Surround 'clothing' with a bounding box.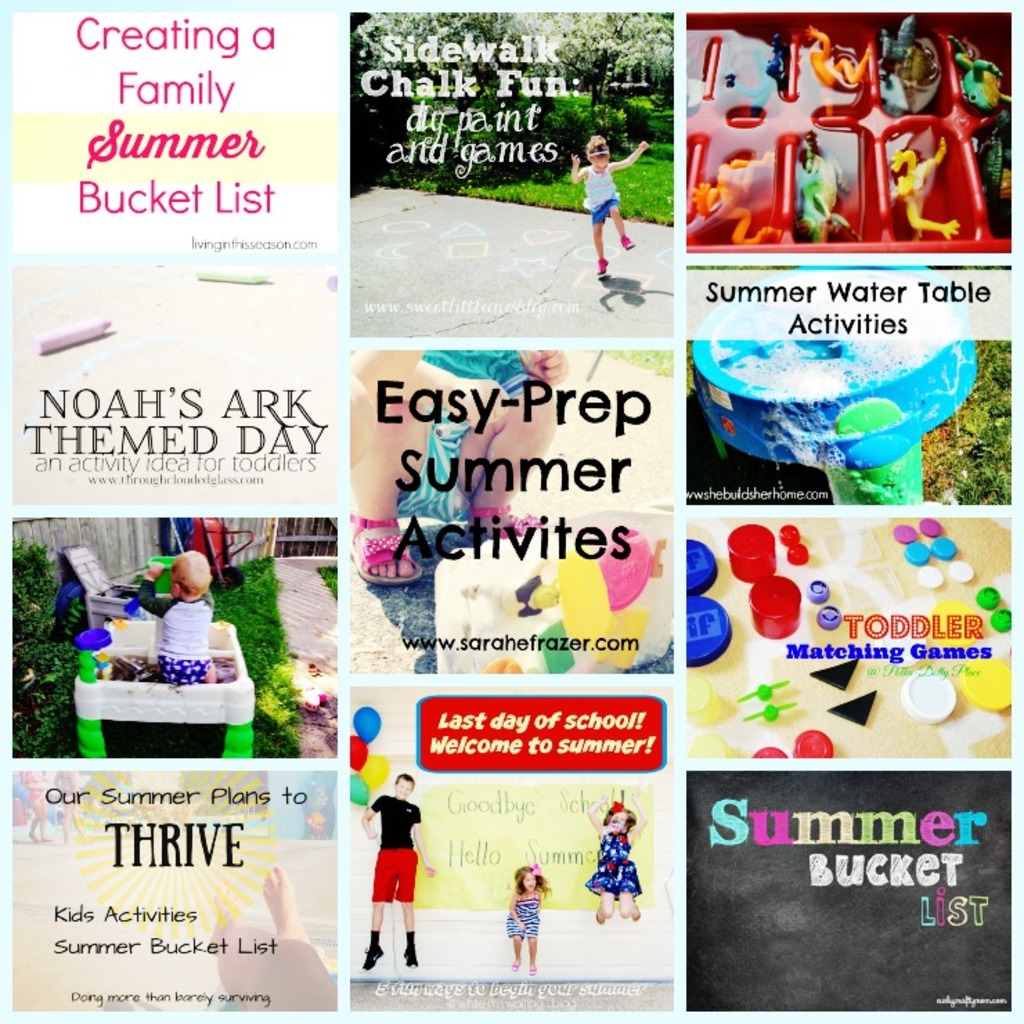
{"left": 28, "top": 772, "right": 48, "bottom": 803}.
